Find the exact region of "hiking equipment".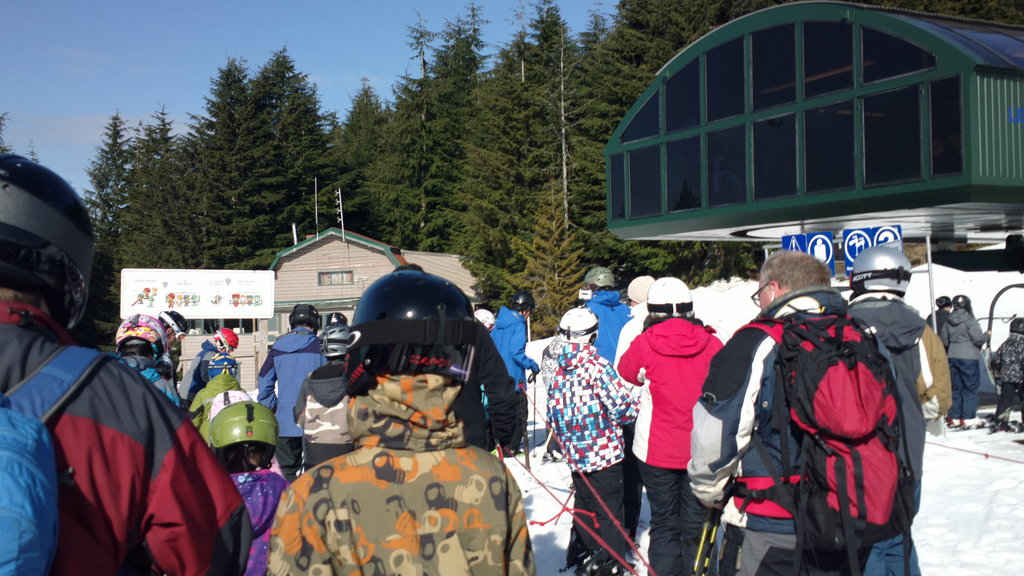
Exact region: BBox(209, 354, 237, 376).
